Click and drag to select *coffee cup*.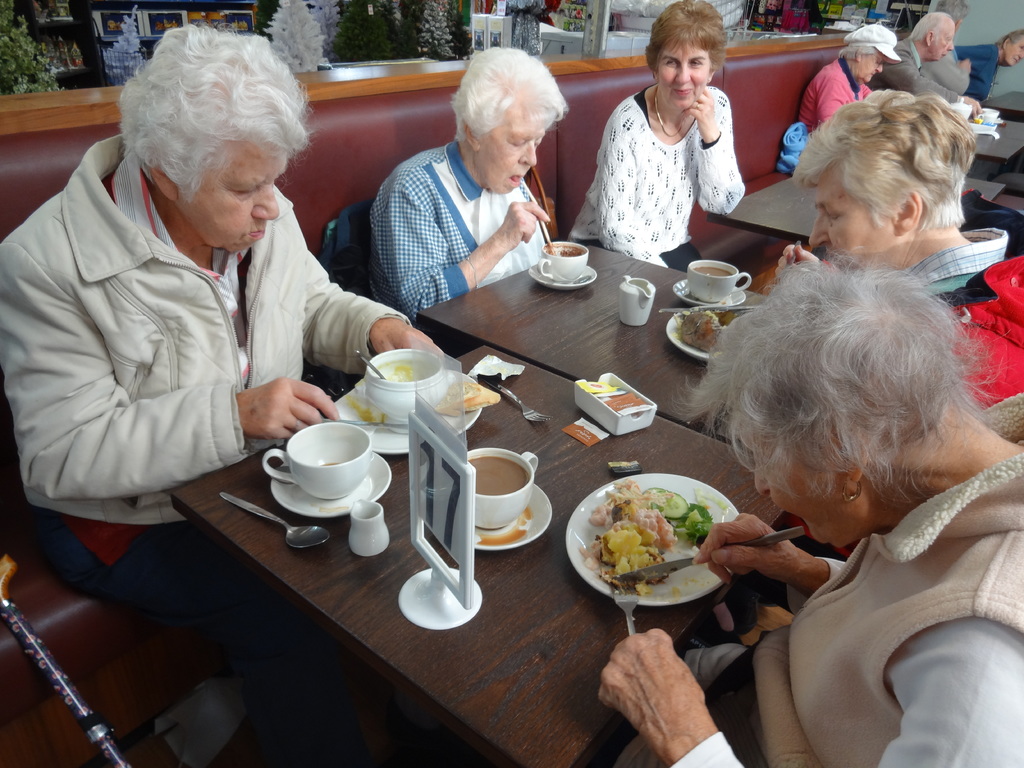
Selection: select_region(538, 242, 591, 282).
